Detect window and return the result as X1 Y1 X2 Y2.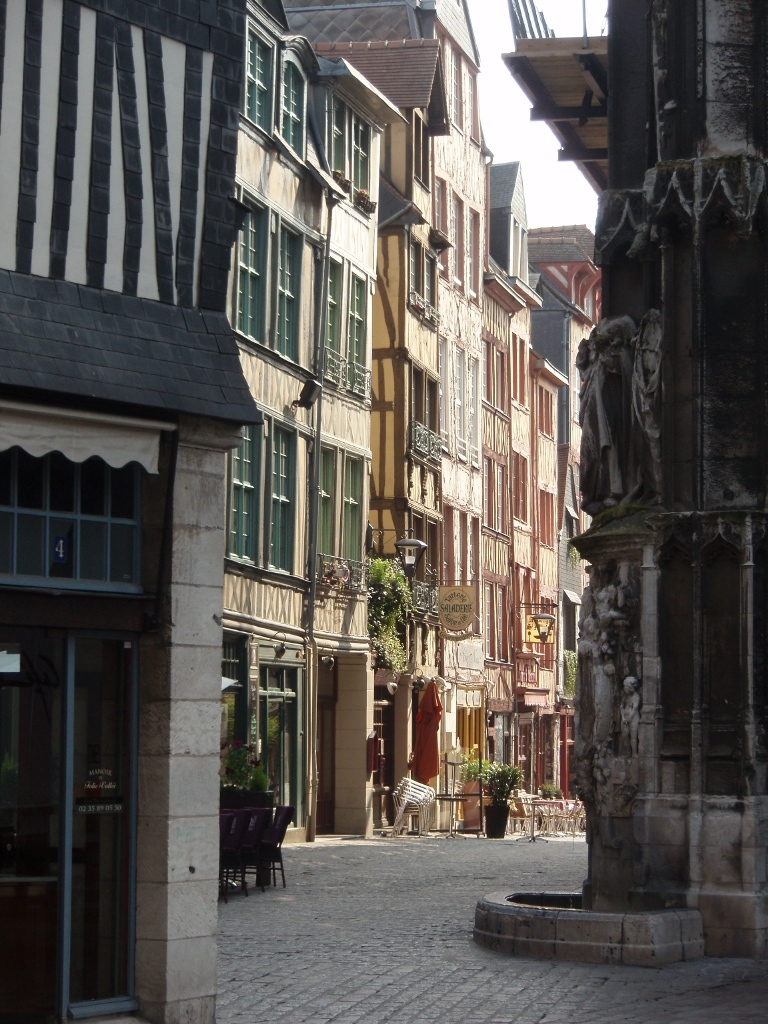
409 102 434 189.
